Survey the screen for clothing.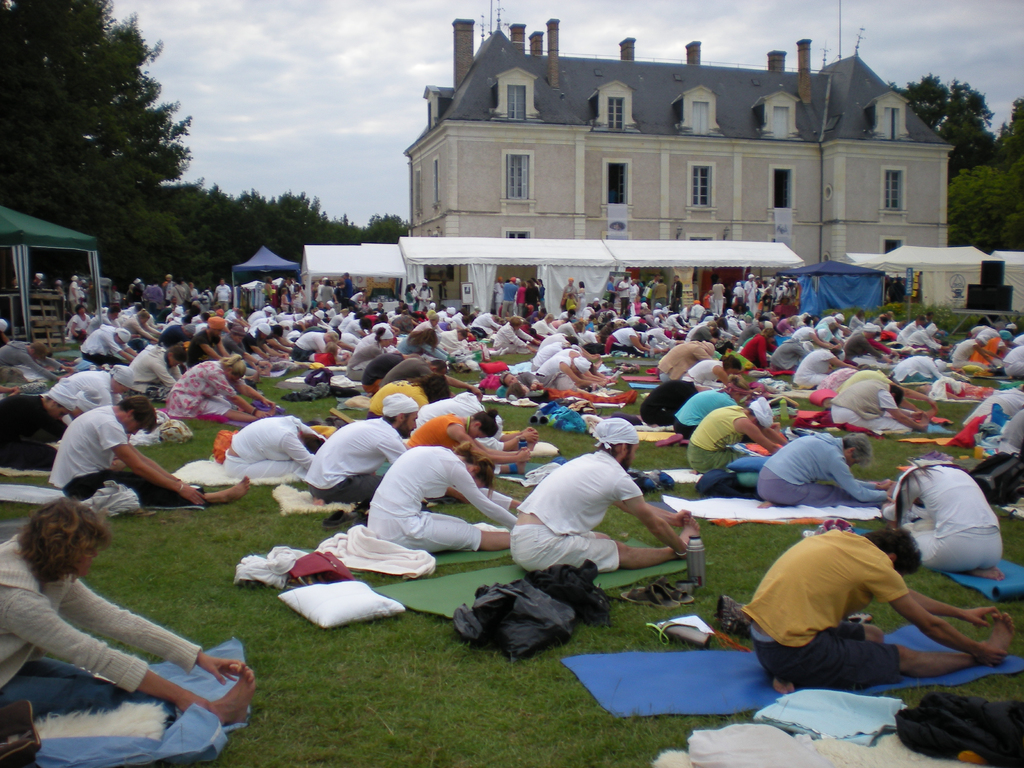
Survey found: bbox=(316, 285, 339, 307).
